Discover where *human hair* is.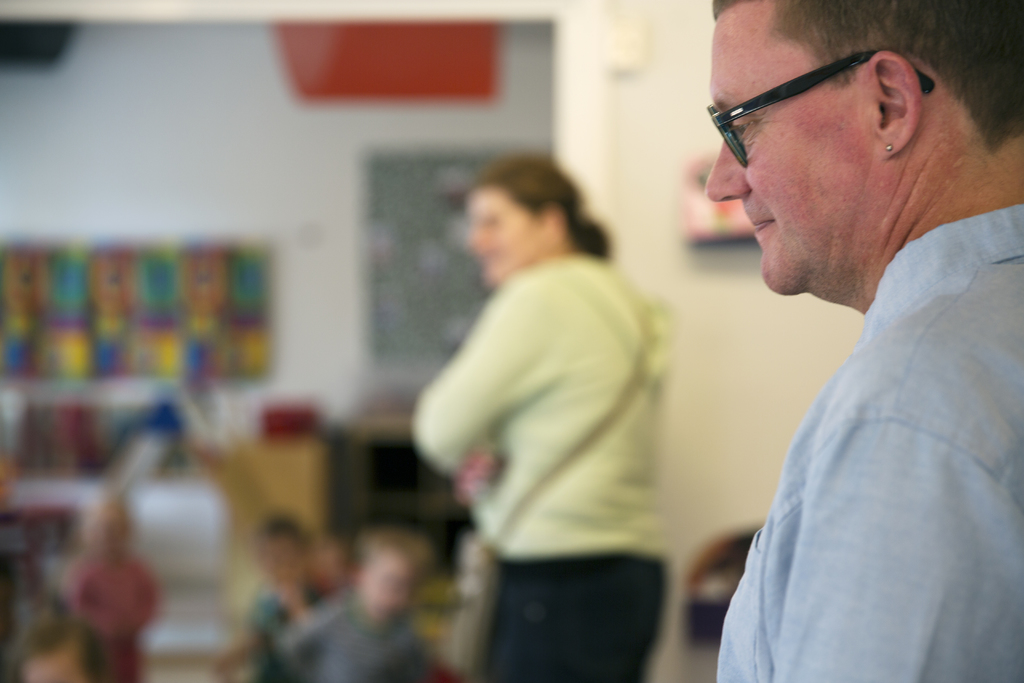
Discovered at <region>452, 154, 603, 278</region>.
